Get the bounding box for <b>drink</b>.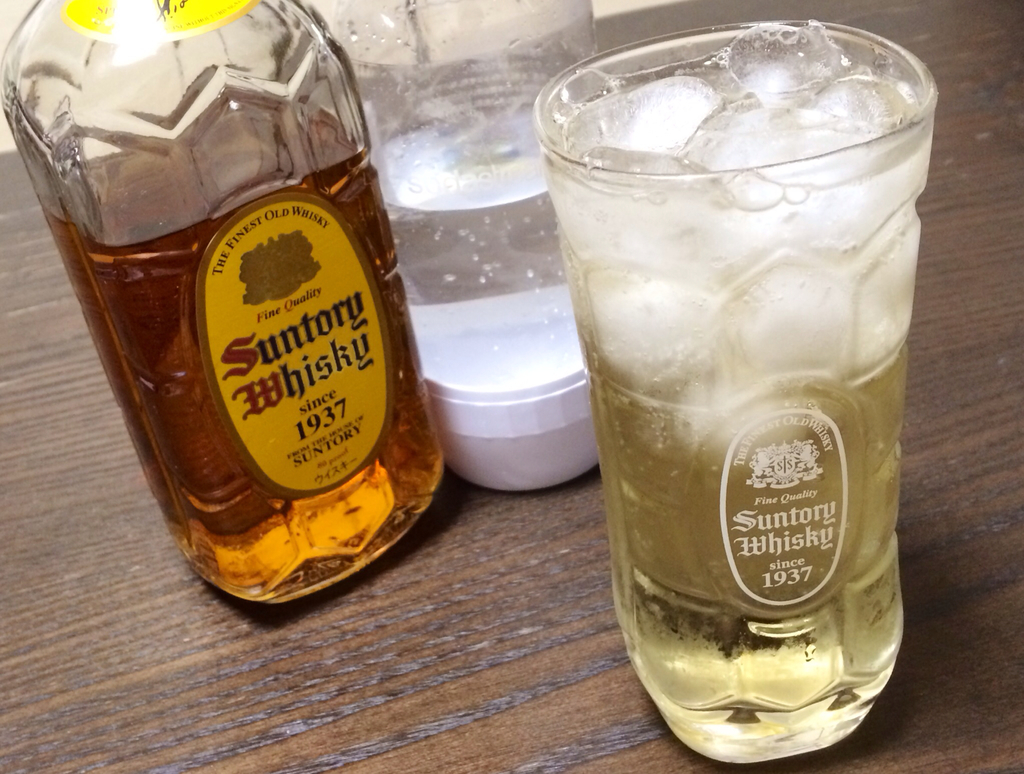
[383, 118, 583, 387].
